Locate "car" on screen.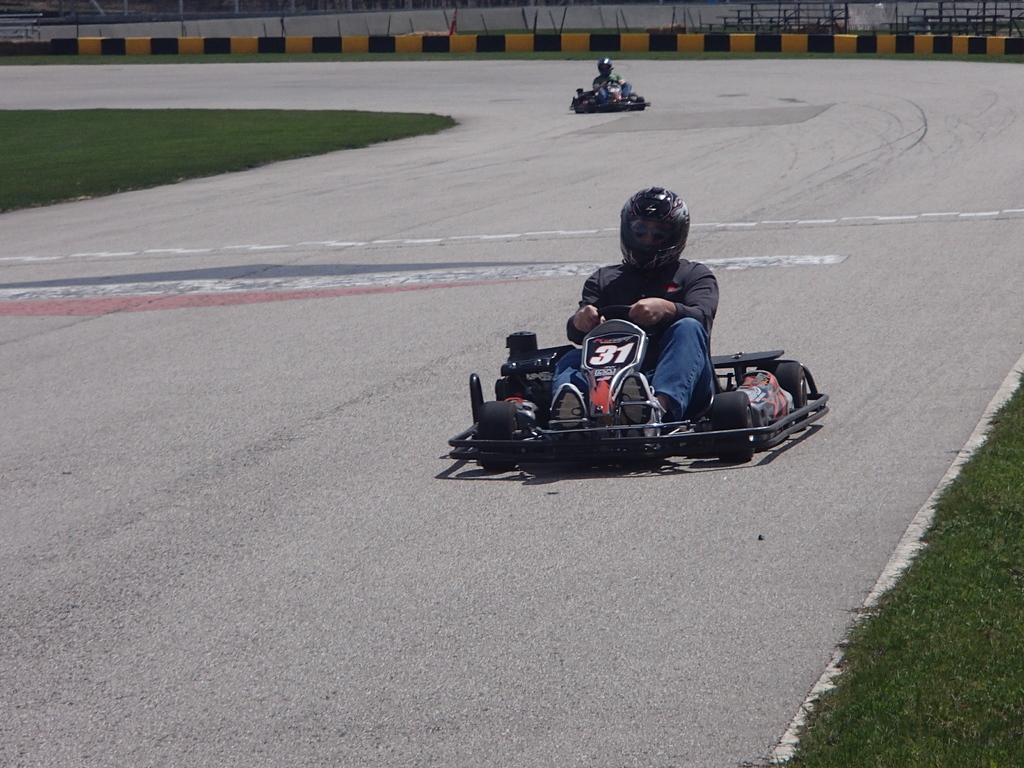
On screen at pyautogui.locateOnScreen(447, 310, 823, 471).
